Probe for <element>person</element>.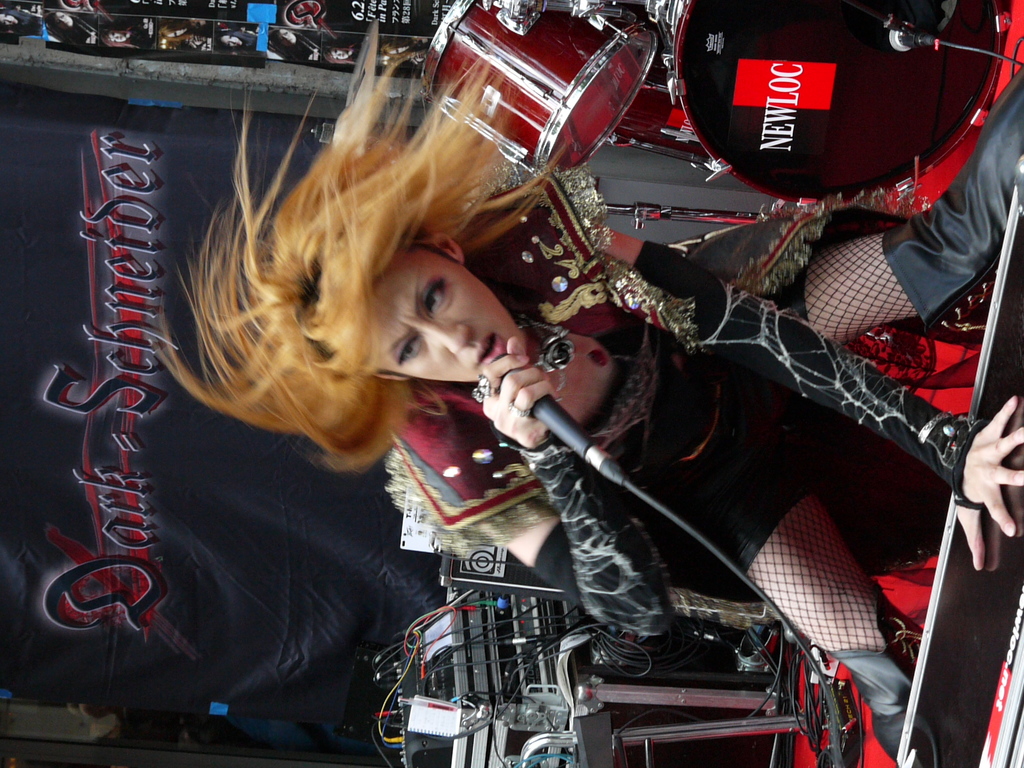
Probe result: BBox(151, 19, 1023, 767).
